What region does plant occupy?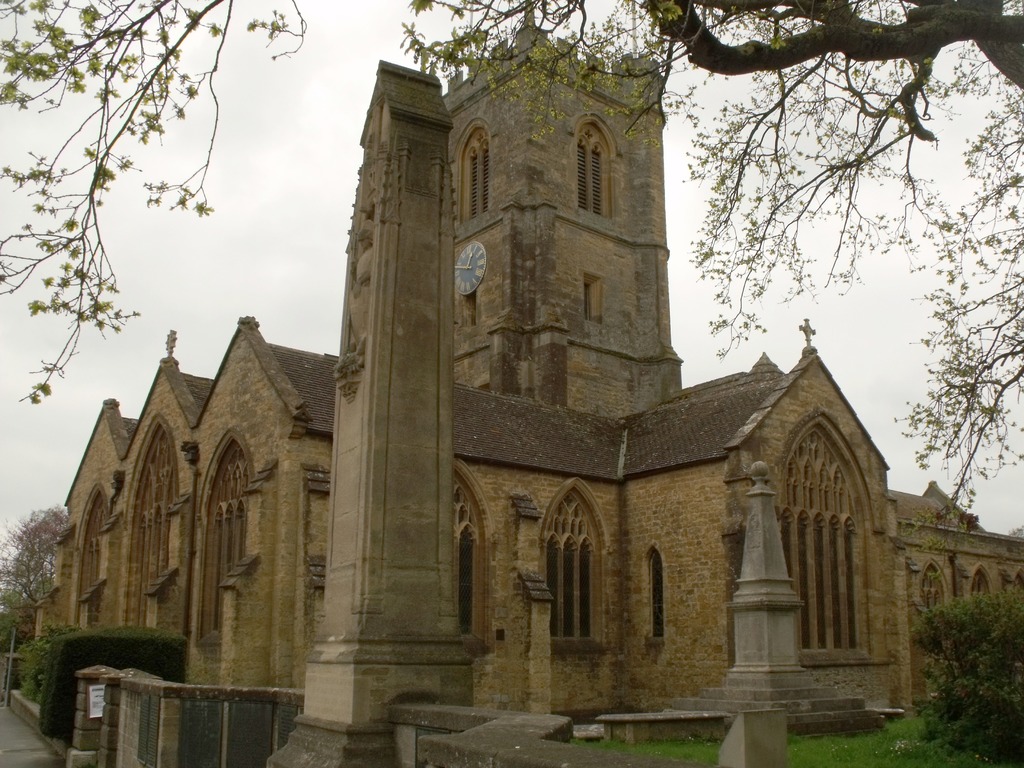
bbox=[51, 620, 188, 745].
